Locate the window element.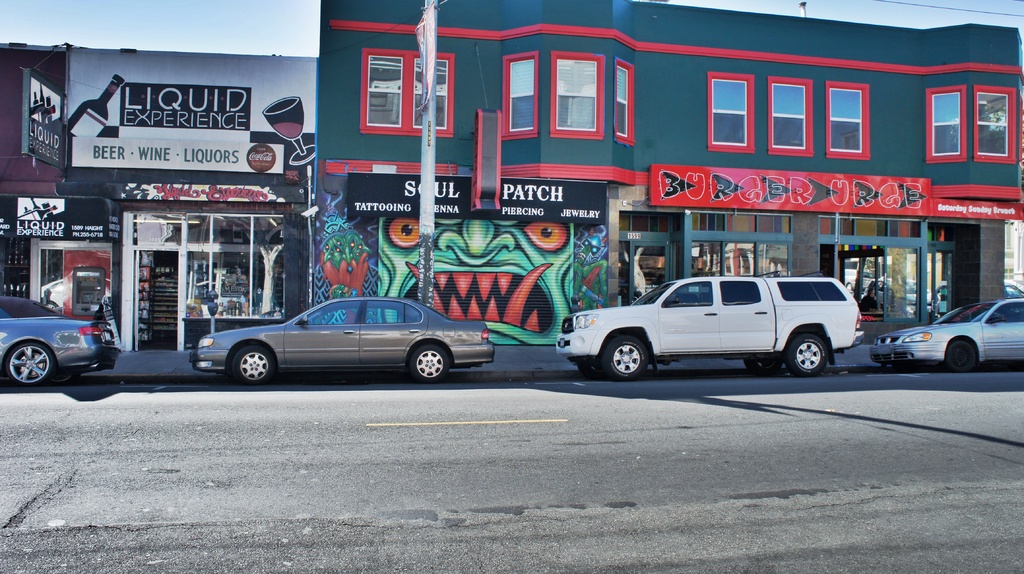
Element bbox: <region>708, 76, 746, 145</region>.
